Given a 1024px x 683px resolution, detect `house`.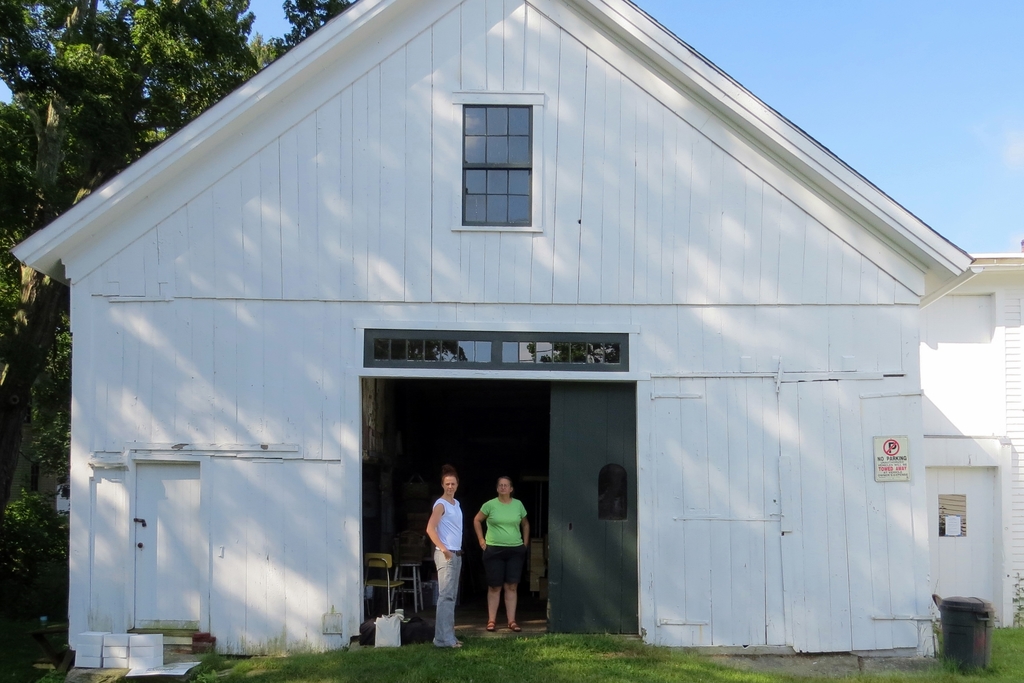
929 263 1020 638.
